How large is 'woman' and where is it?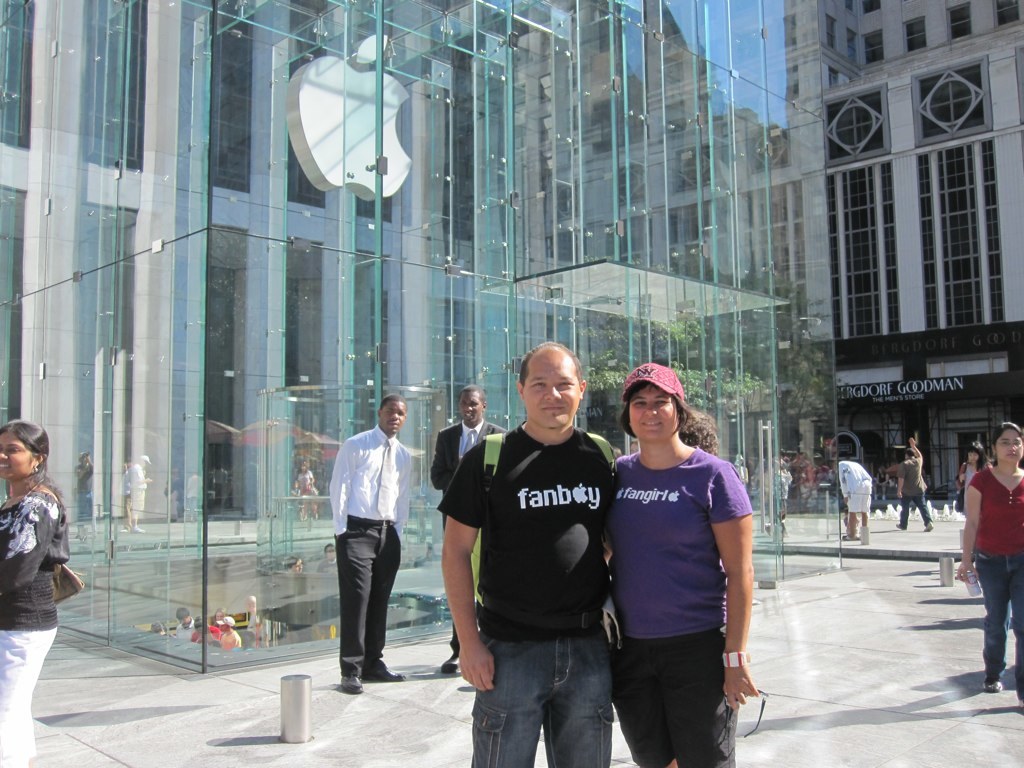
Bounding box: [952, 421, 1023, 704].
